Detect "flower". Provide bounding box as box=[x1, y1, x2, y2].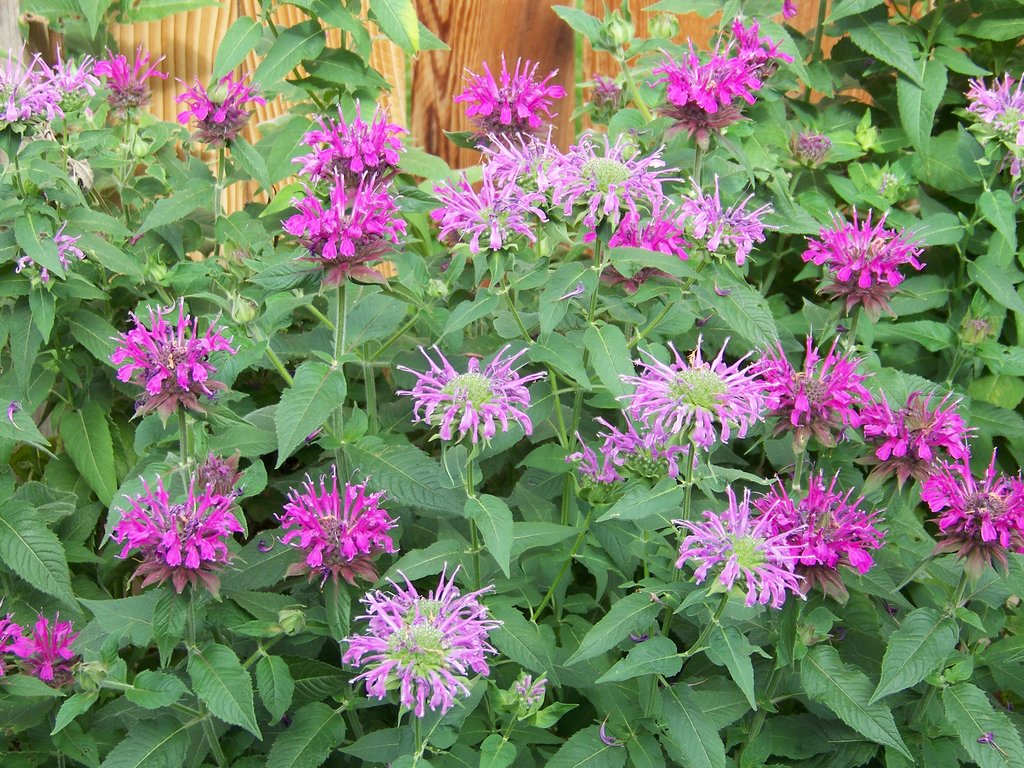
box=[429, 155, 554, 262].
